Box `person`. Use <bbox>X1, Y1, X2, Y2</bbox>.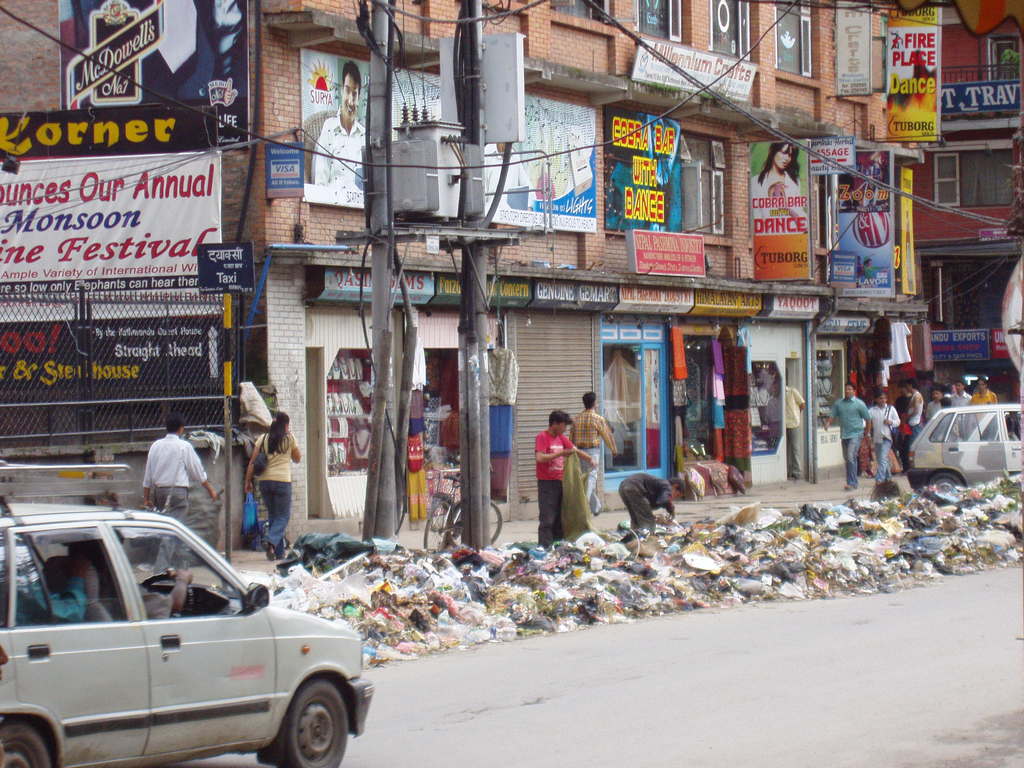
<bbox>923, 380, 950, 427</bbox>.
